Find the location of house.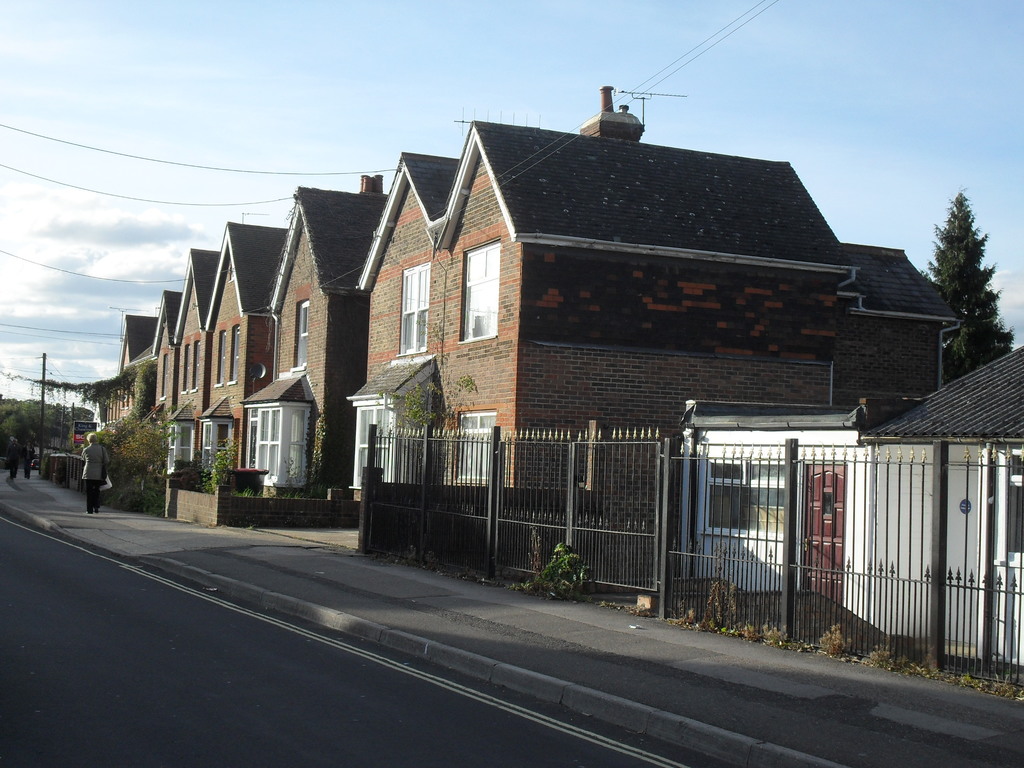
Location: 140,289,185,420.
